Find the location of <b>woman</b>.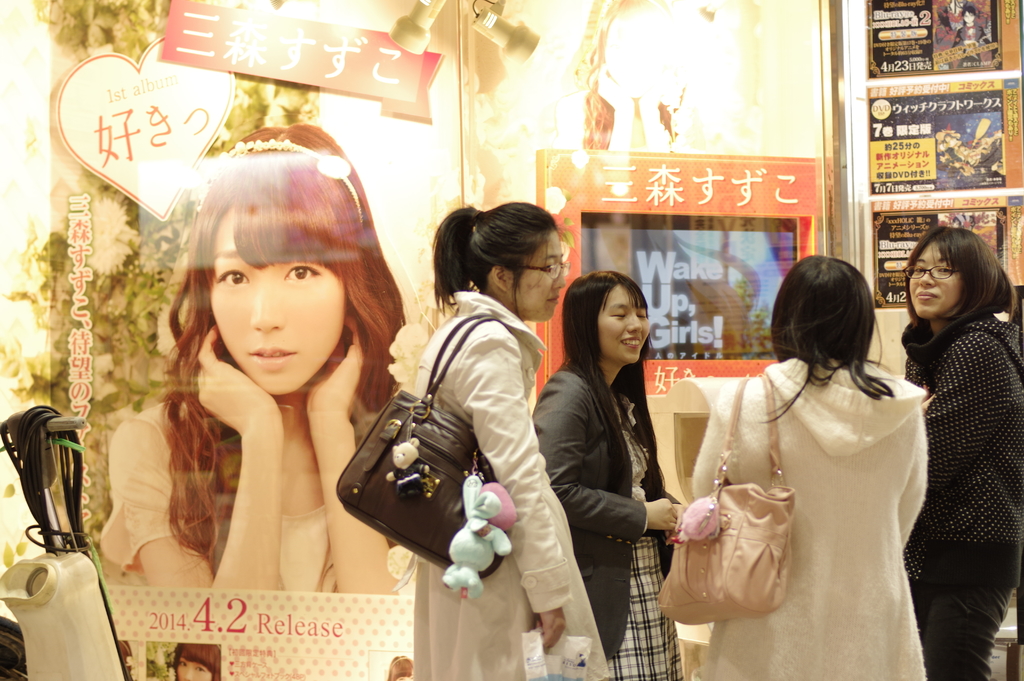
Location: x1=409 y1=198 x2=607 y2=680.
